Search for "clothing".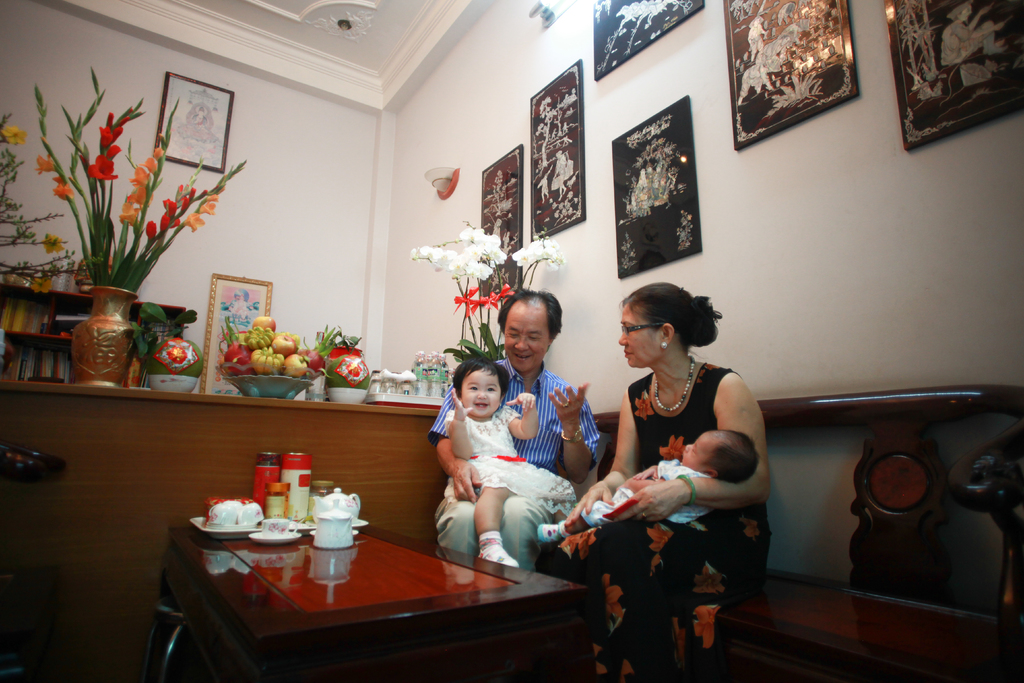
Found at bbox=(572, 452, 735, 549).
